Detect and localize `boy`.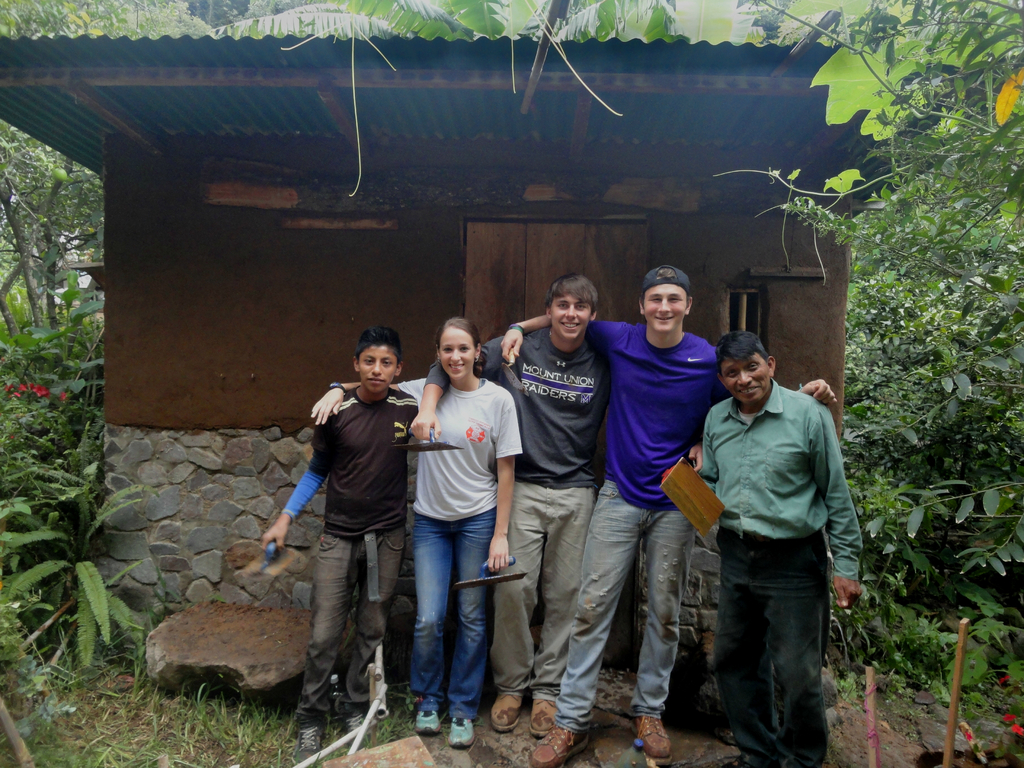
Localized at (x1=409, y1=273, x2=609, y2=736).
